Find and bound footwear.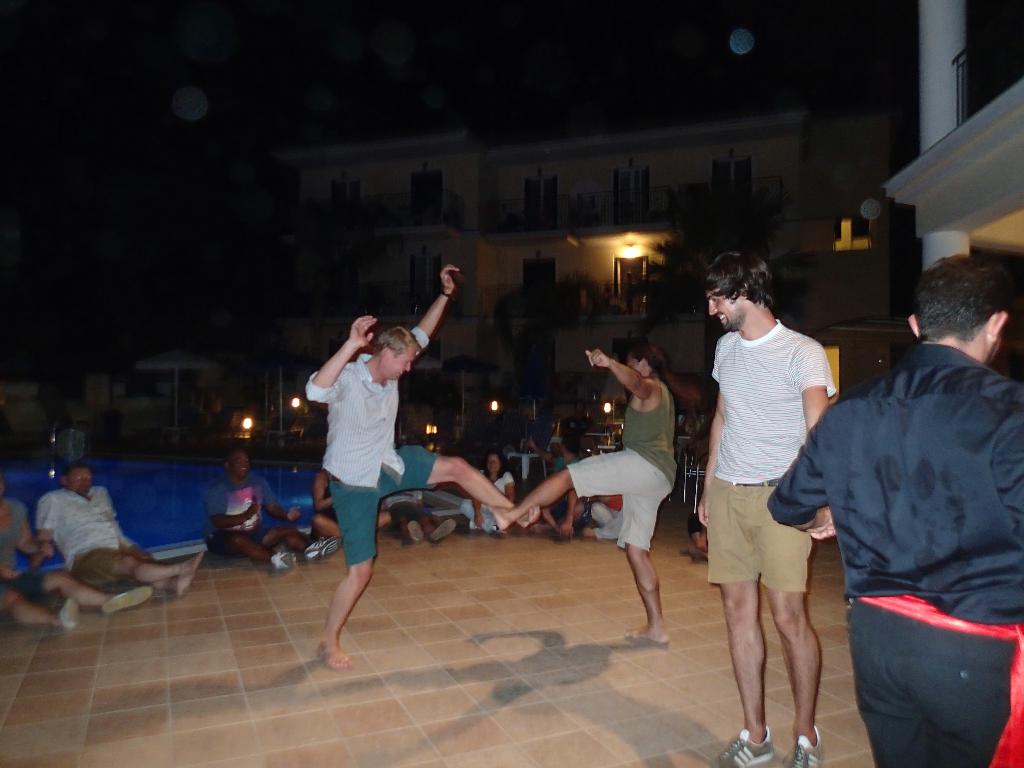
Bound: 63,597,79,634.
